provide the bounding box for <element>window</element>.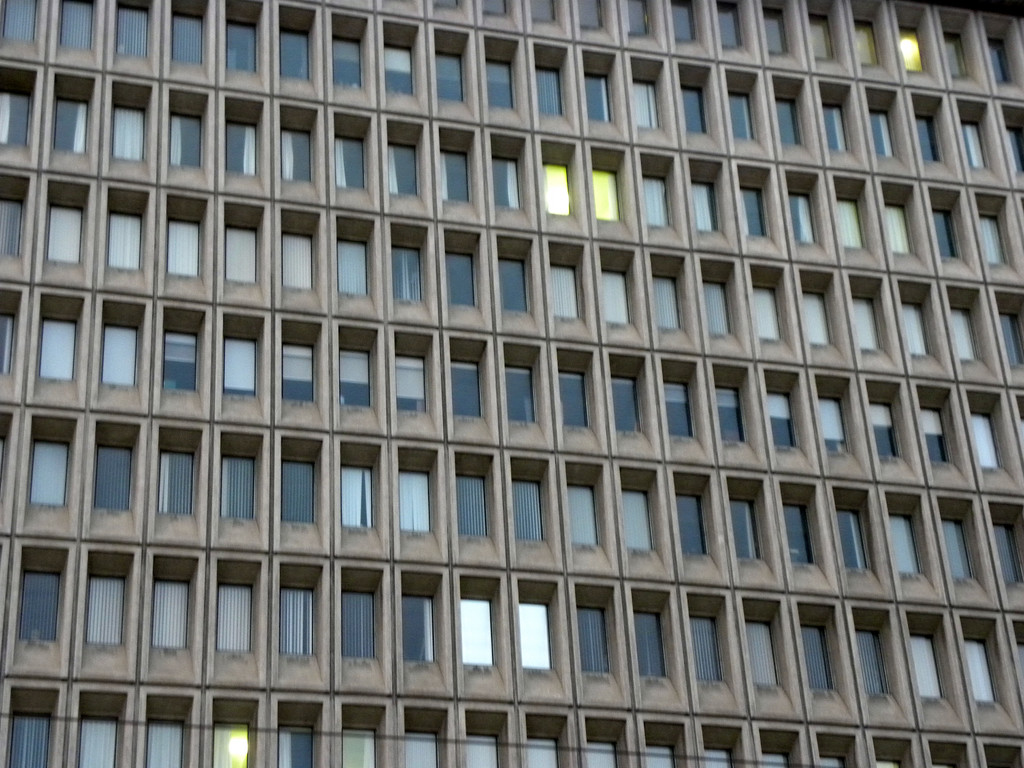
<bbox>436, 28, 472, 105</bbox>.
